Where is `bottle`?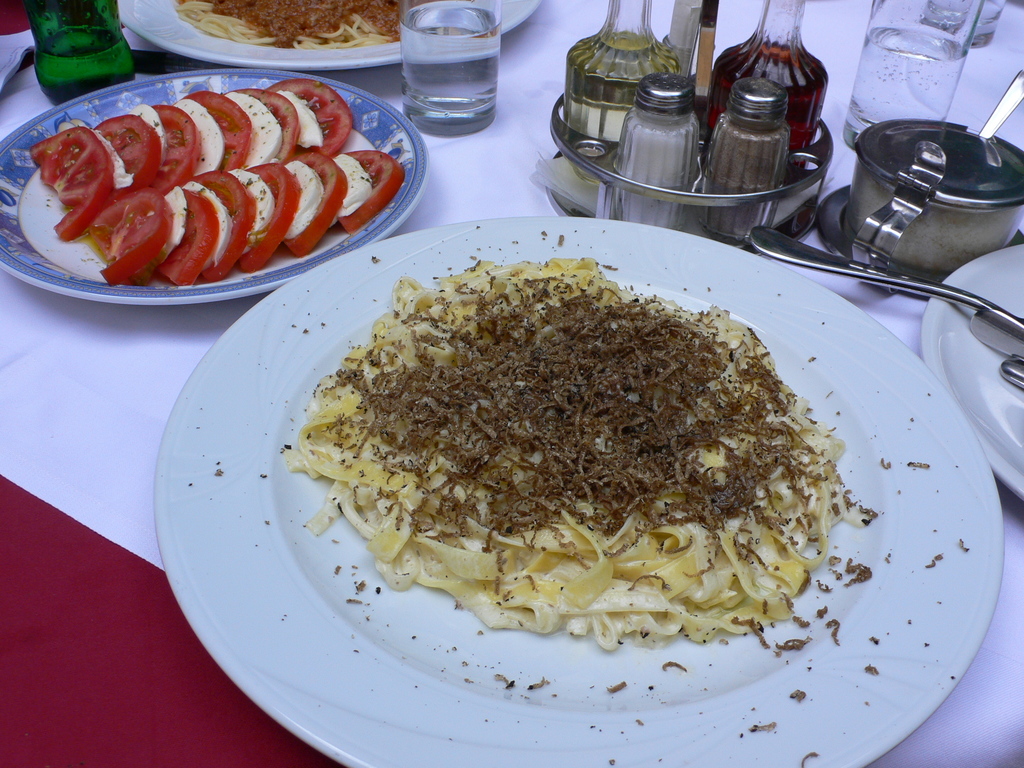
crop(612, 72, 696, 233).
